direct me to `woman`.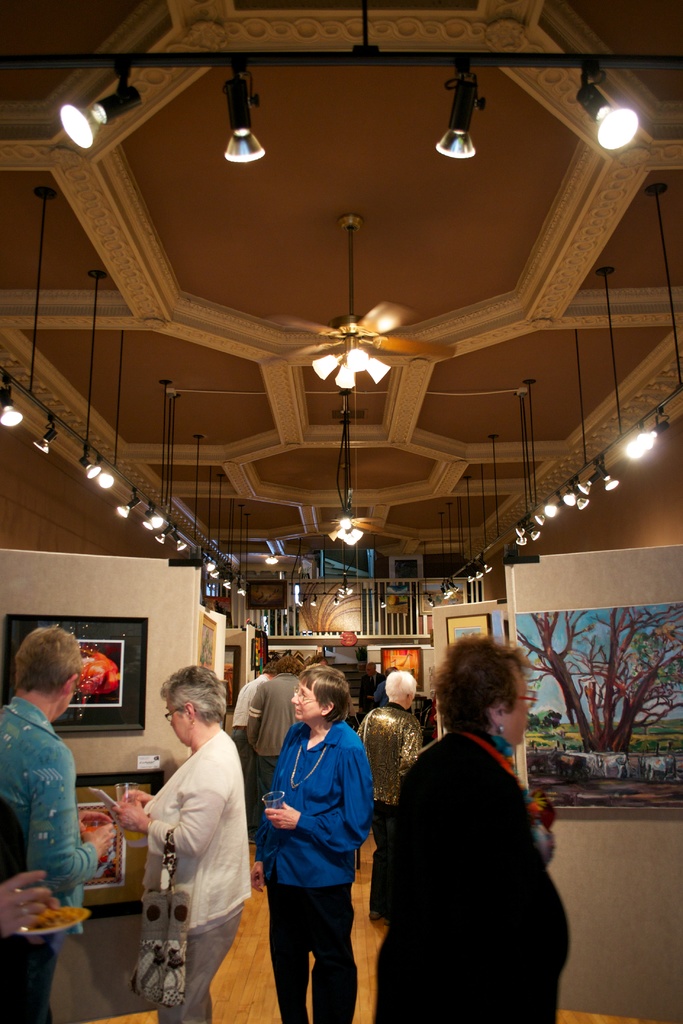
Direction: detection(365, 637, 572, 1023).
